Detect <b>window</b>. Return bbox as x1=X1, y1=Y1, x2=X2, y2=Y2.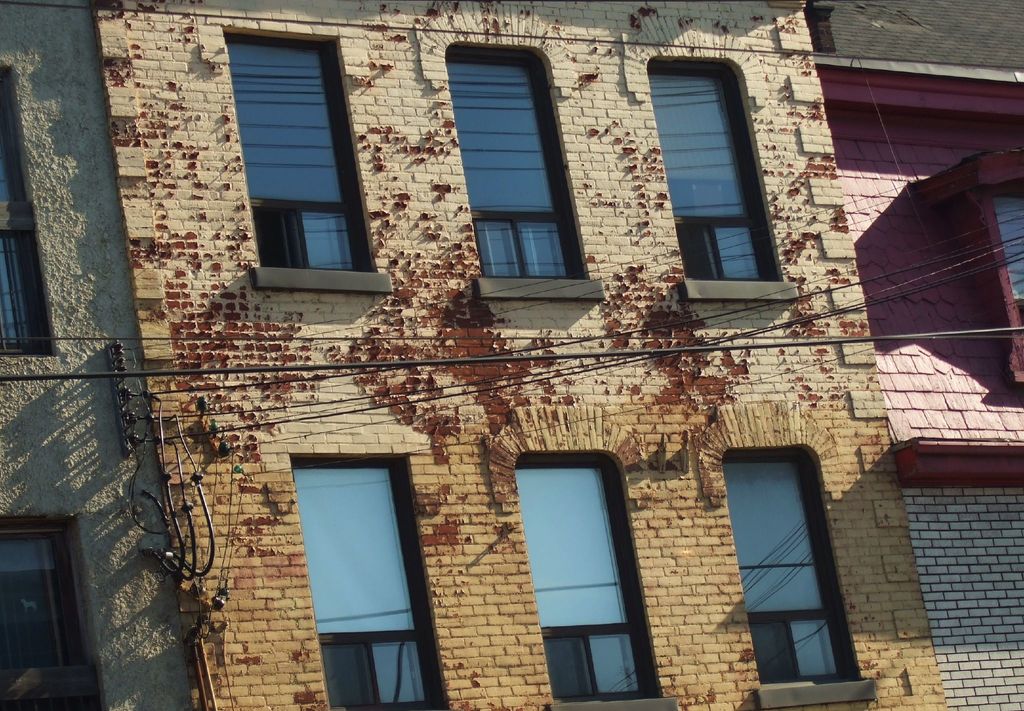
x1=213, y1=6, x2=404, y2=301.
